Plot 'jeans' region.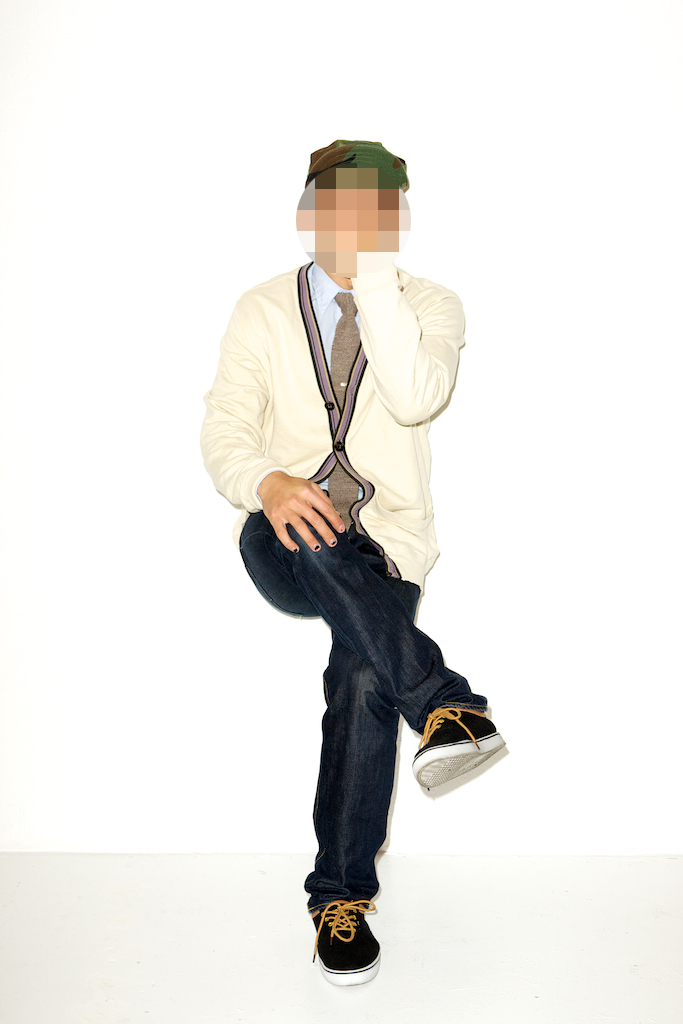
Plotted at 239 519 505 951.
